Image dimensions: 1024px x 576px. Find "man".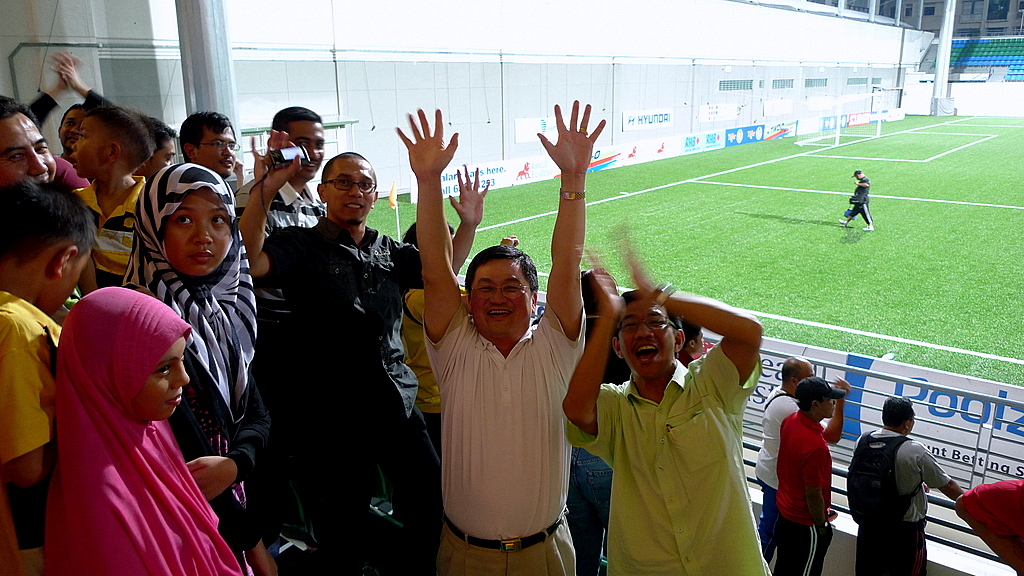
BBox(390, 102, 610, 575).
